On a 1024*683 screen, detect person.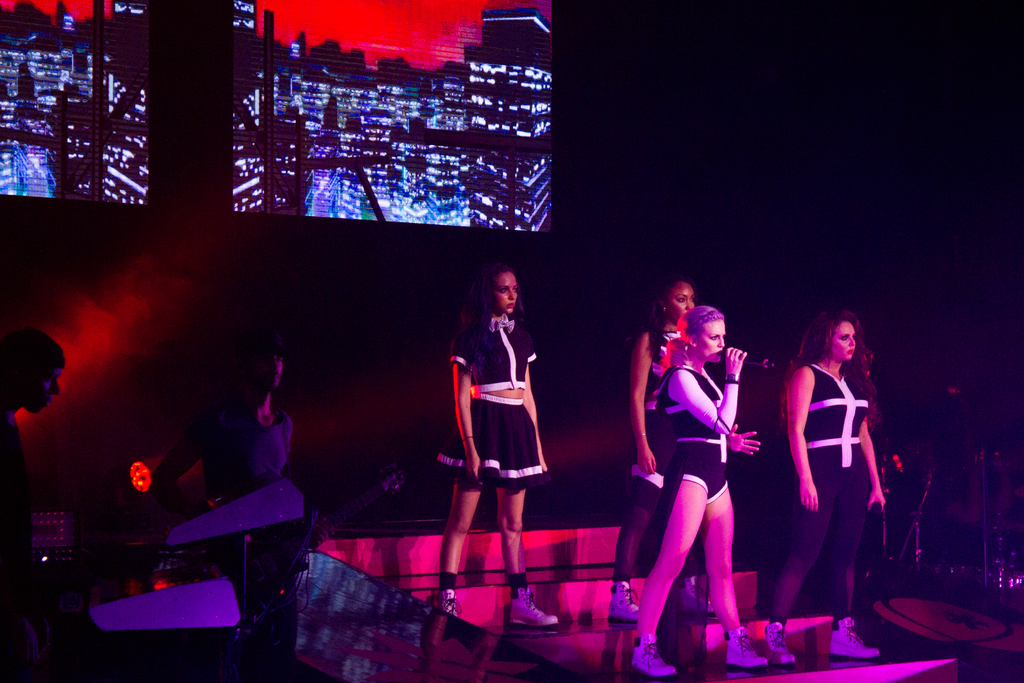
0 324 69 682.
